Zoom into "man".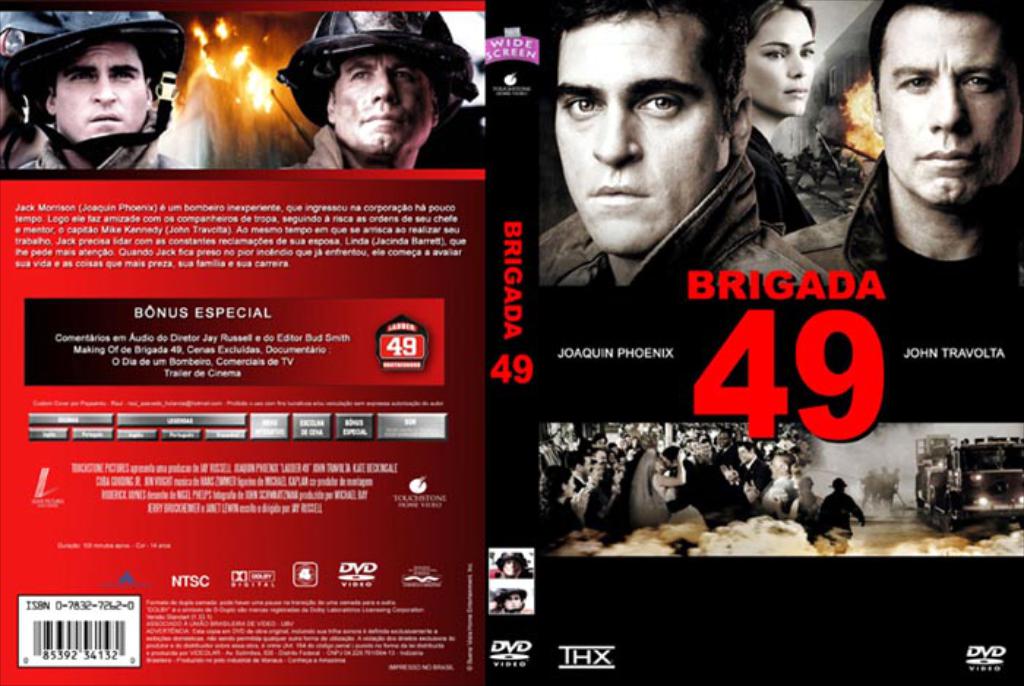
Zoom target: 534, 0, 840, 291.
